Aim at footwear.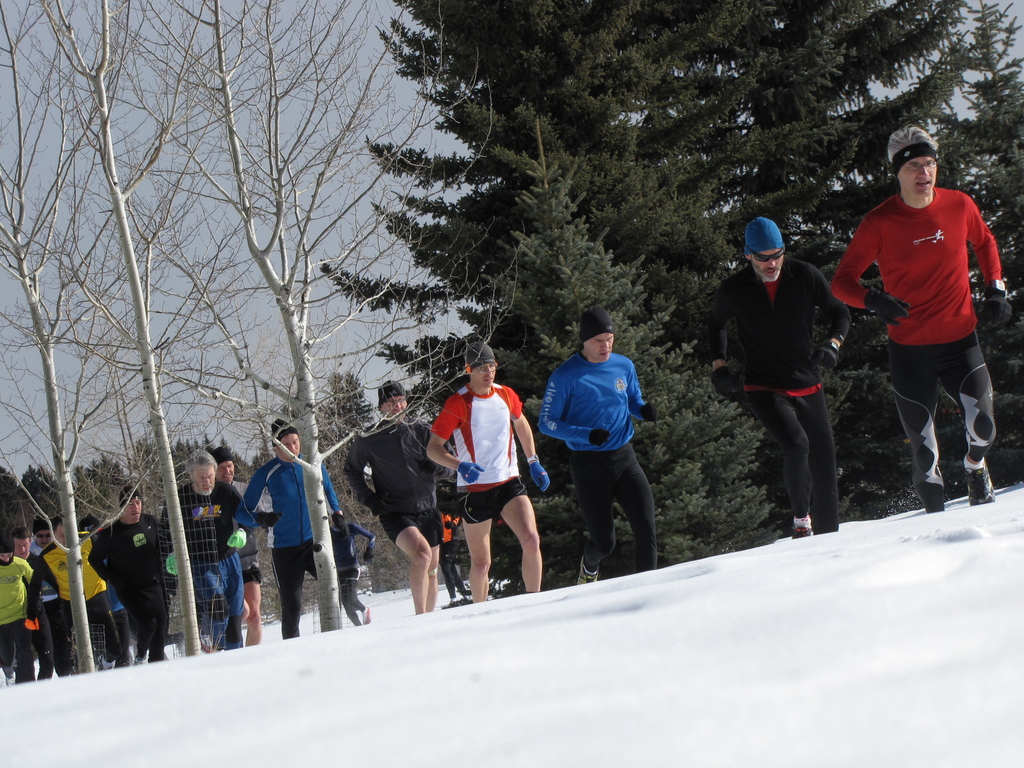
Aimed at <bbox>791, 524, 812, 541</bbox>.
